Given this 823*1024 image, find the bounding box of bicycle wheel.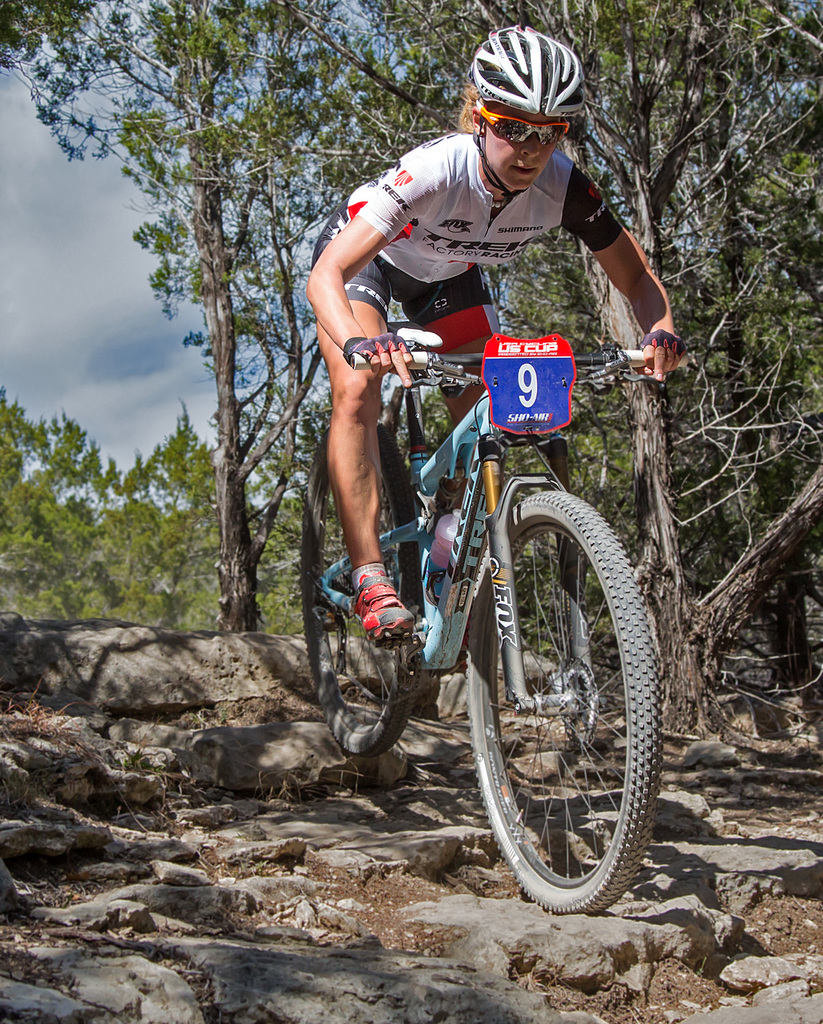
x1=291, y1=410, x2=428, y2=756.
